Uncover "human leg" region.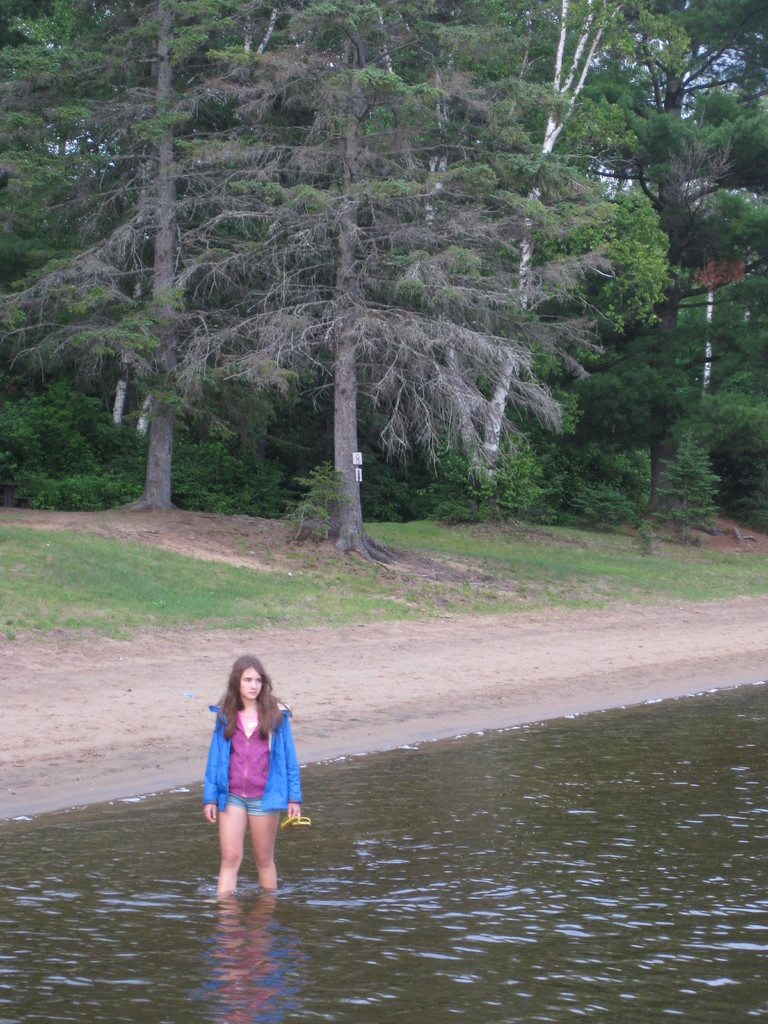
Uncovered: 248/794/275/890.
